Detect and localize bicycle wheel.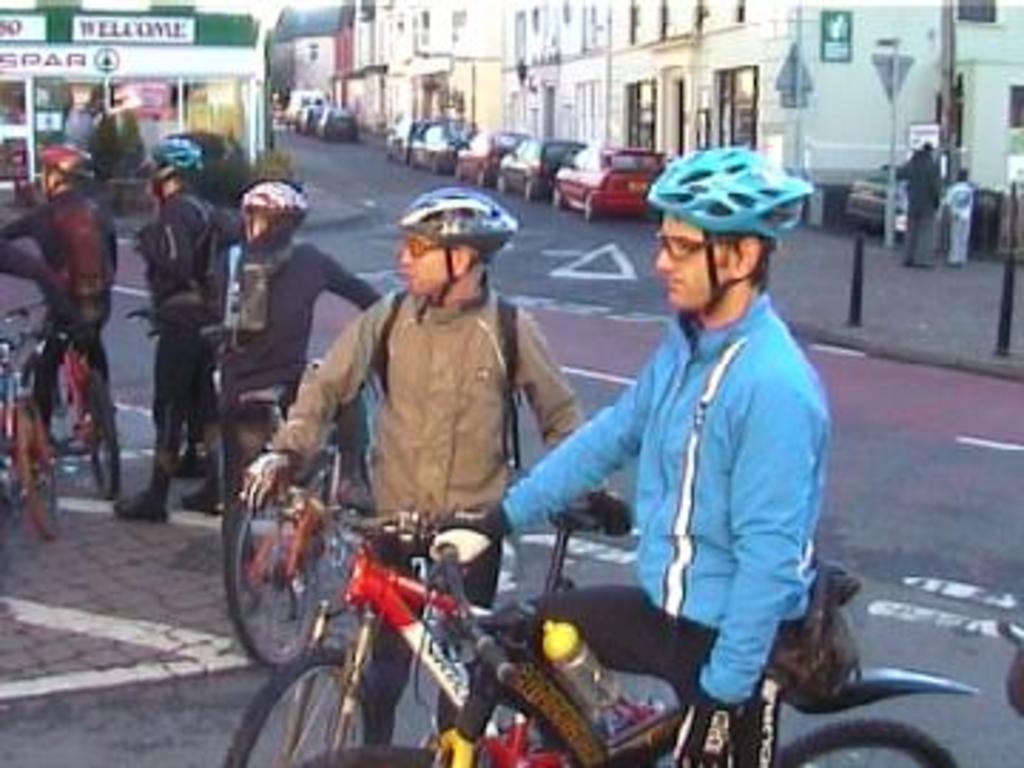
Localized at bbox(222, 495, 324, 668).
